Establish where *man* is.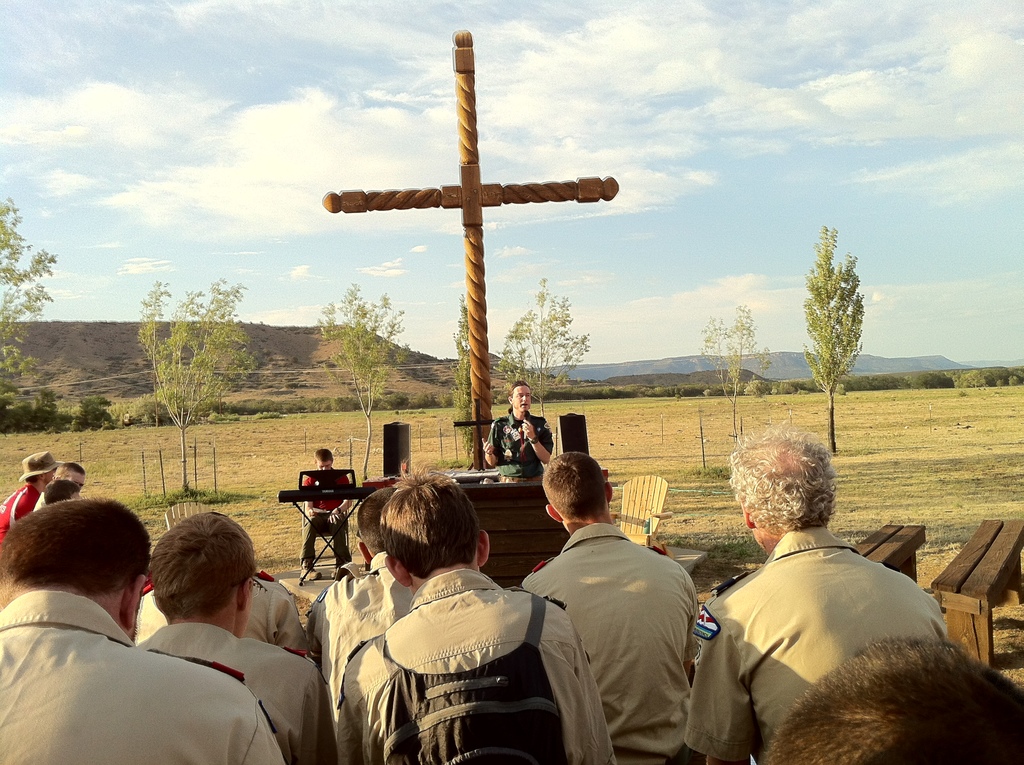
Established at rect(135, 511, 340, 764).
